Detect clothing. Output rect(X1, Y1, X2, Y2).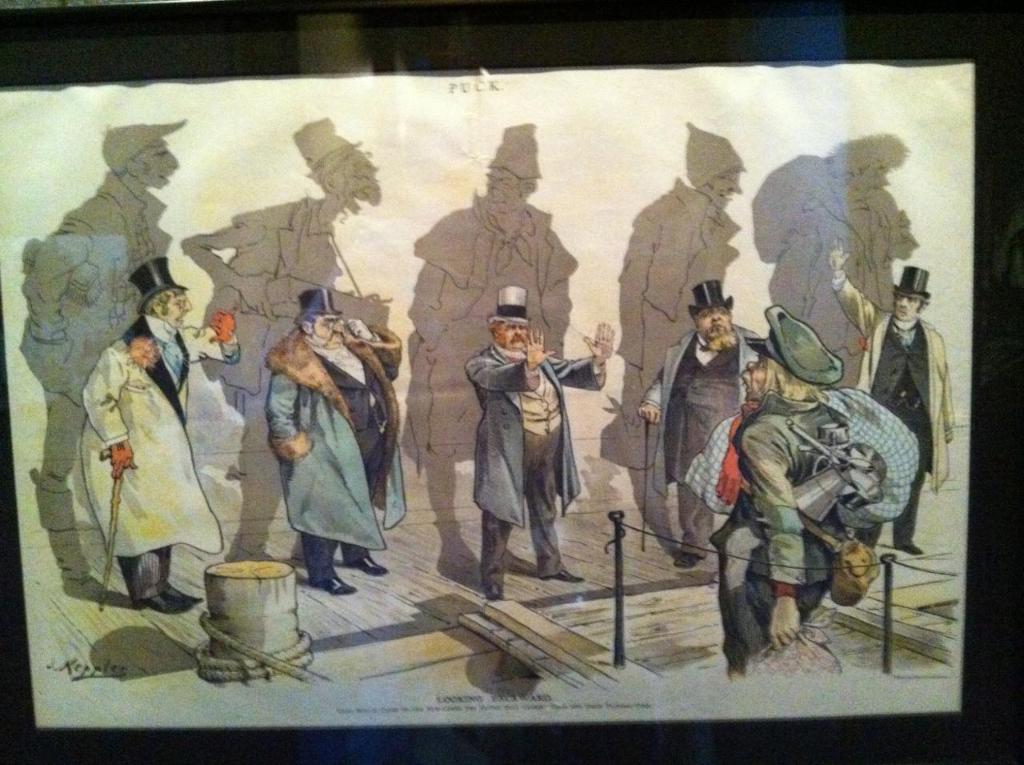
rect(706, 393, 848, 669).
